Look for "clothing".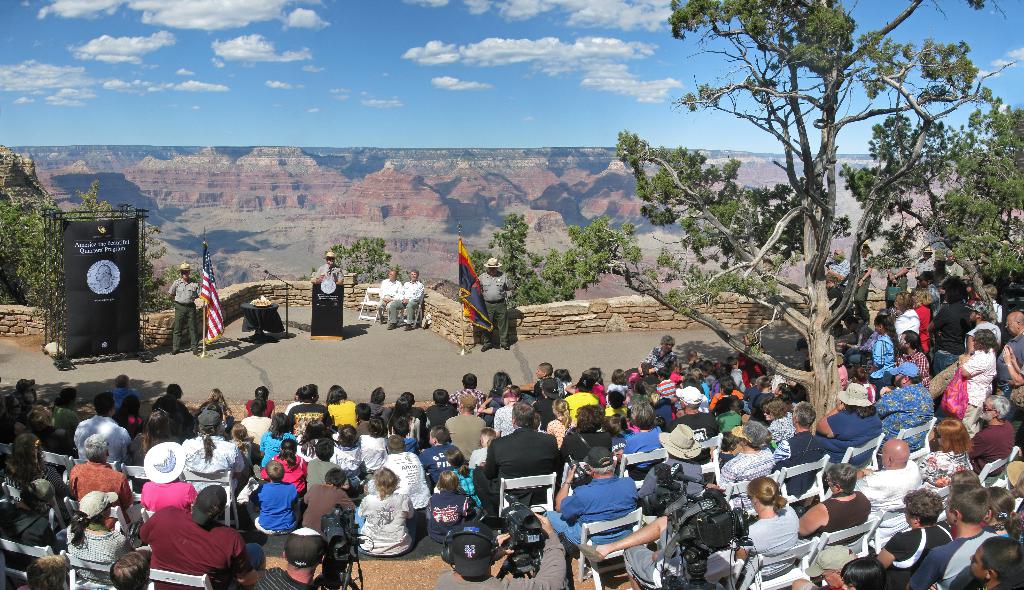
Found: bbox=(637, 423, 705, 502).
